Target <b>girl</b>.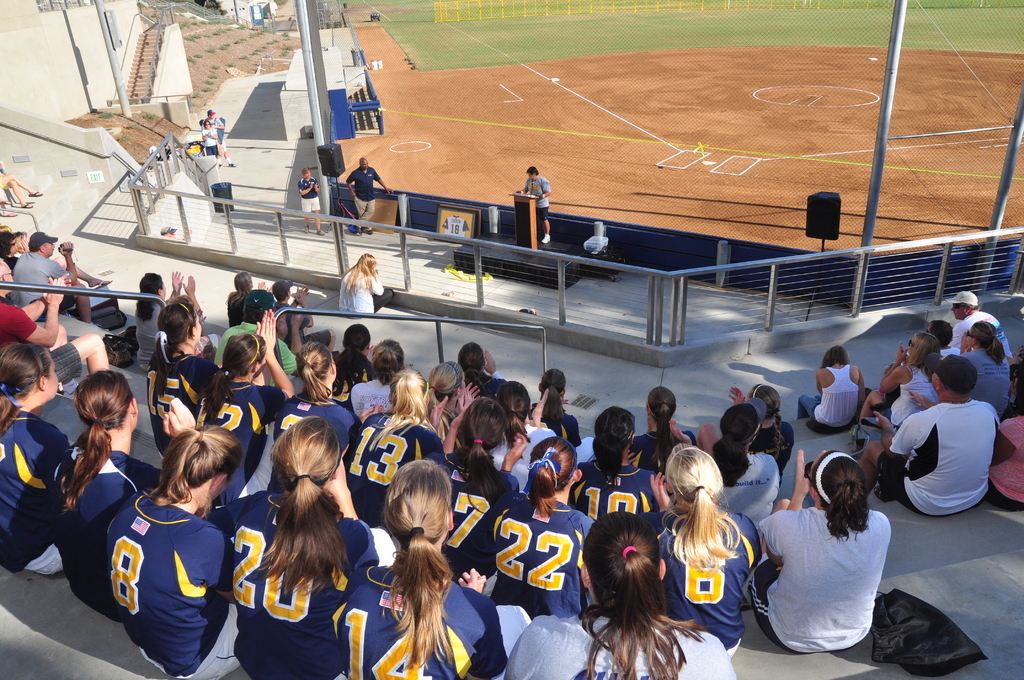
Target region: 142, 284, 228, 432.
